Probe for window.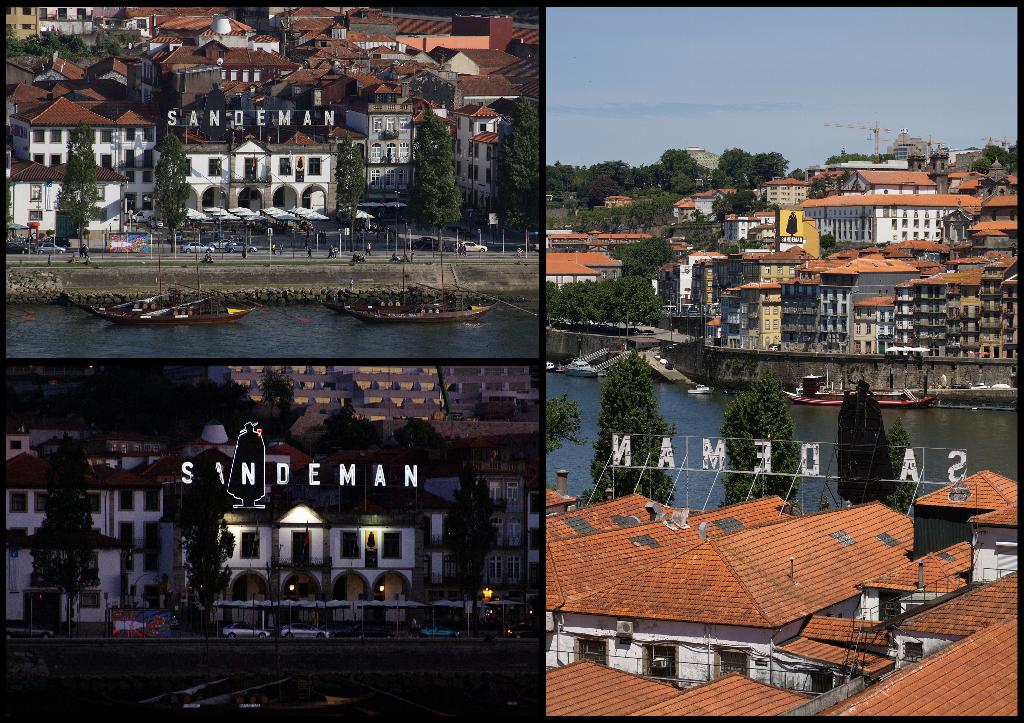
Probe result: <bbox>448, 141, 463, 155</bbox>.
